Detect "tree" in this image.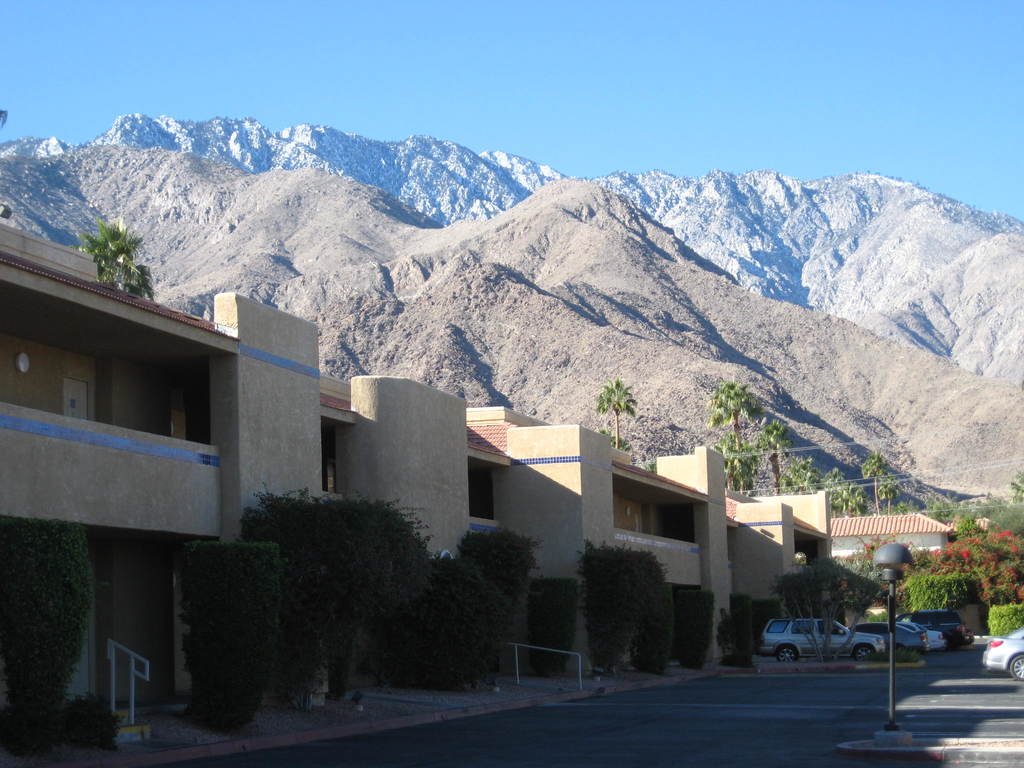
Detection: crop(0, 524, 84, 755).
